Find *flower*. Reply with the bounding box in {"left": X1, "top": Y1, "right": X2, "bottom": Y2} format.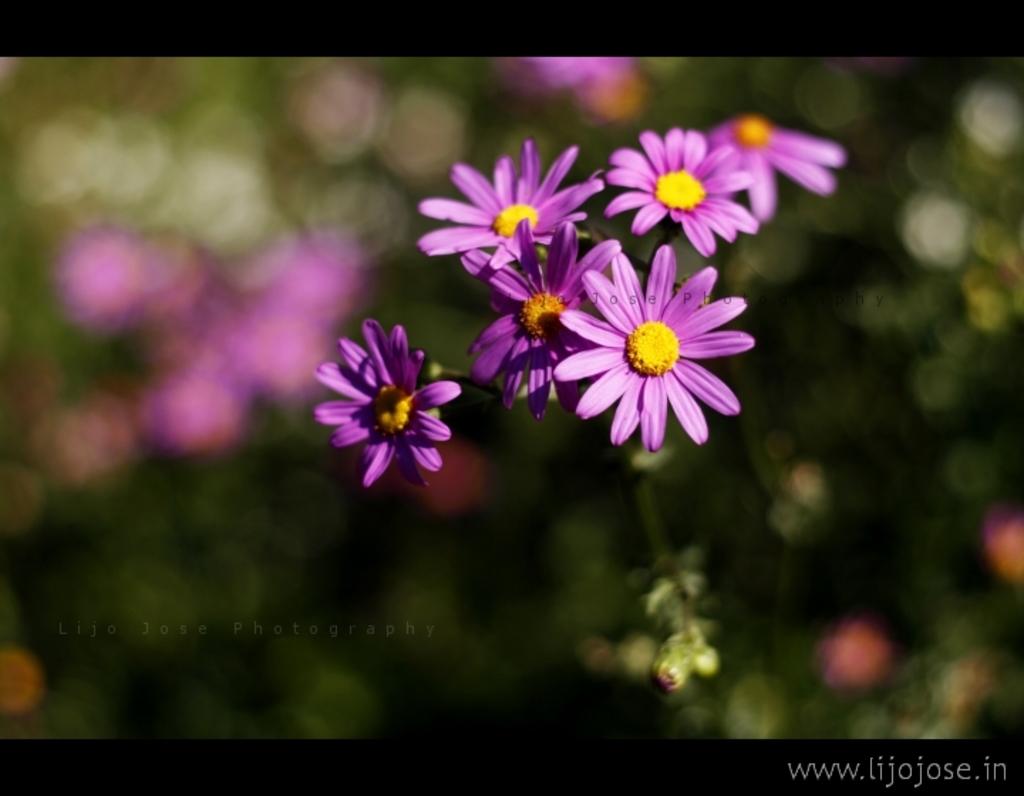
{"left": 417, "top": 138, "right": 606, "bottom": 263}.
